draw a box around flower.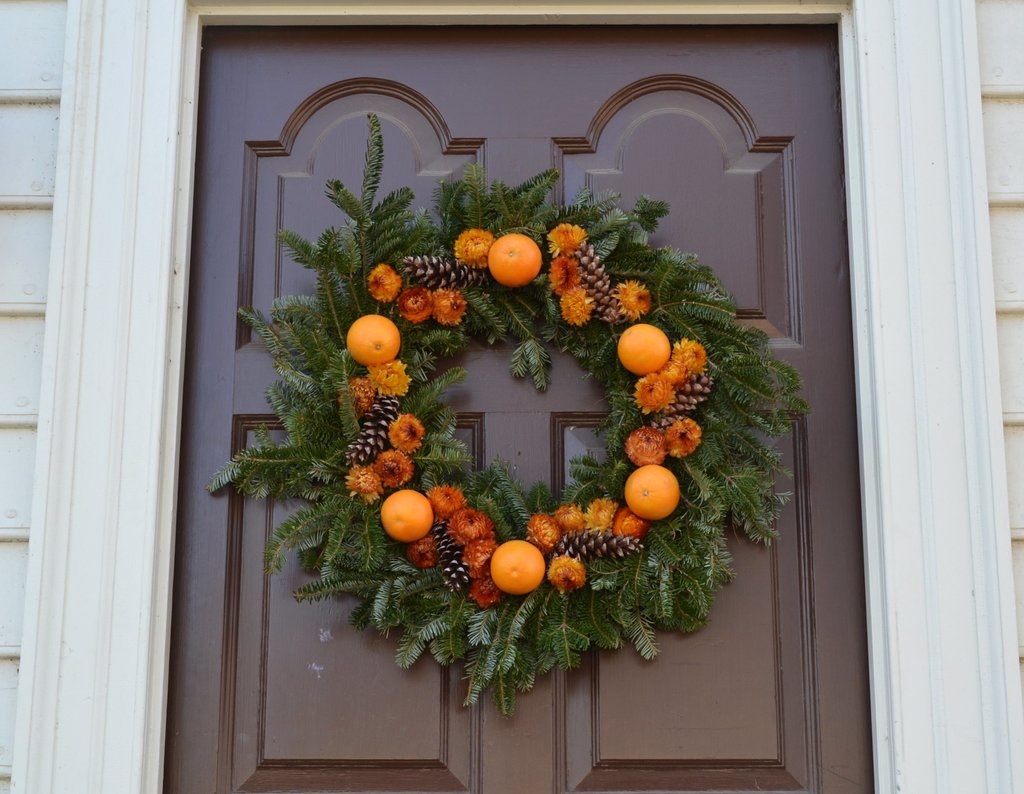
Rect(366, 259, 411, 304).
